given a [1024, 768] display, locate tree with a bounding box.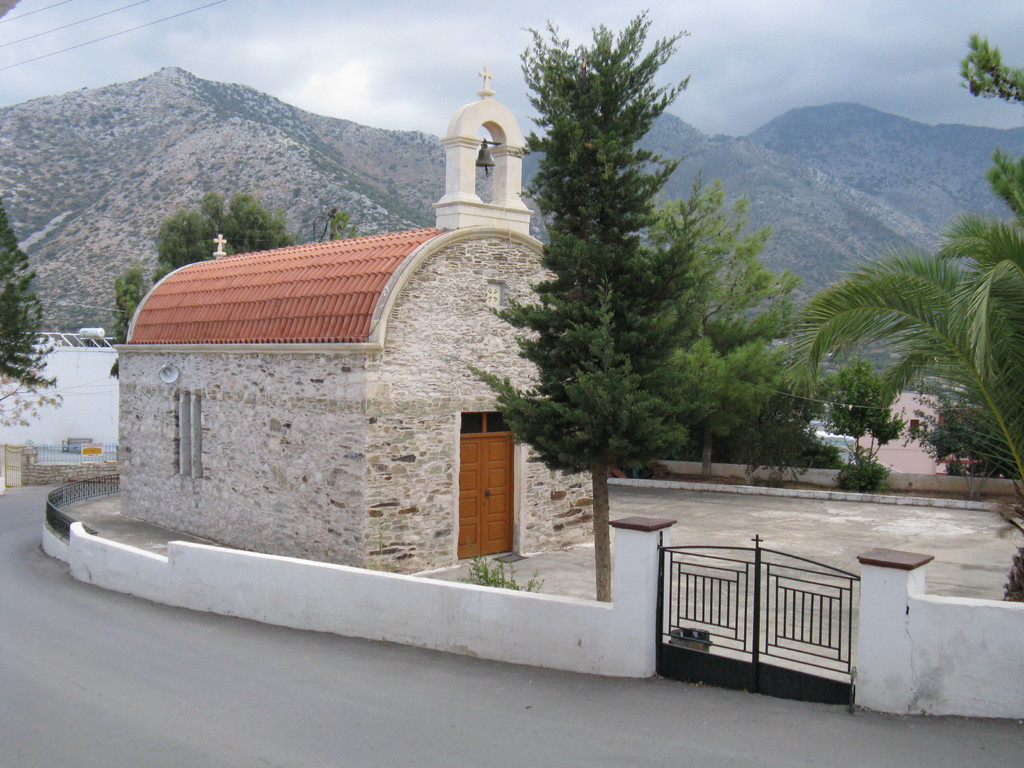
Located: detection(956, 26, 1023, 234).
